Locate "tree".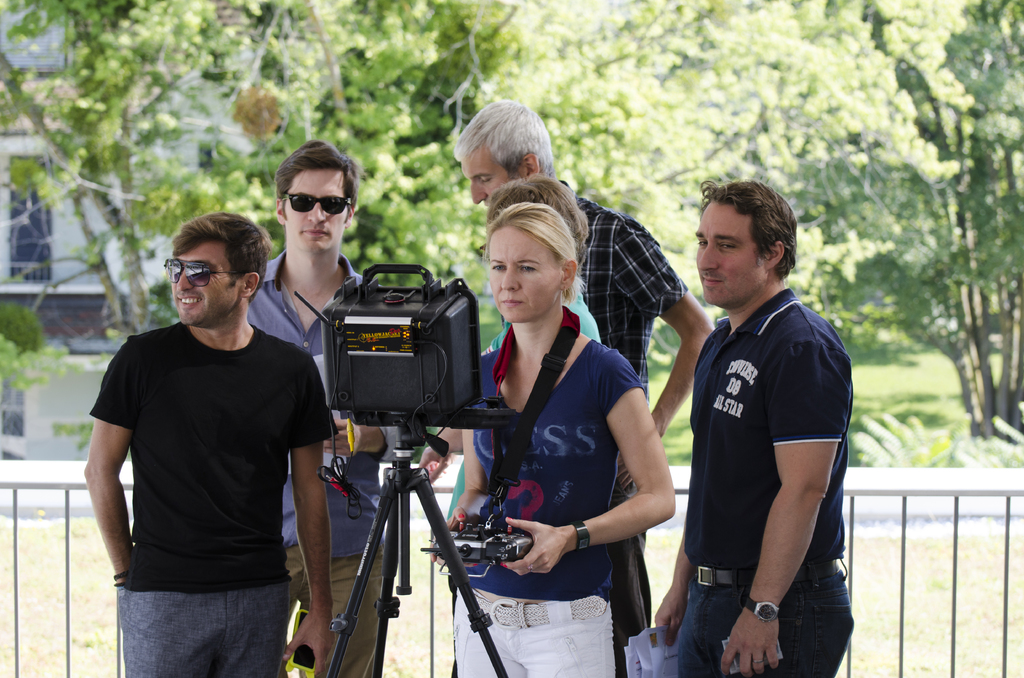
Bounding box: (x1=305, y1=0, x2=545, y2=312).
